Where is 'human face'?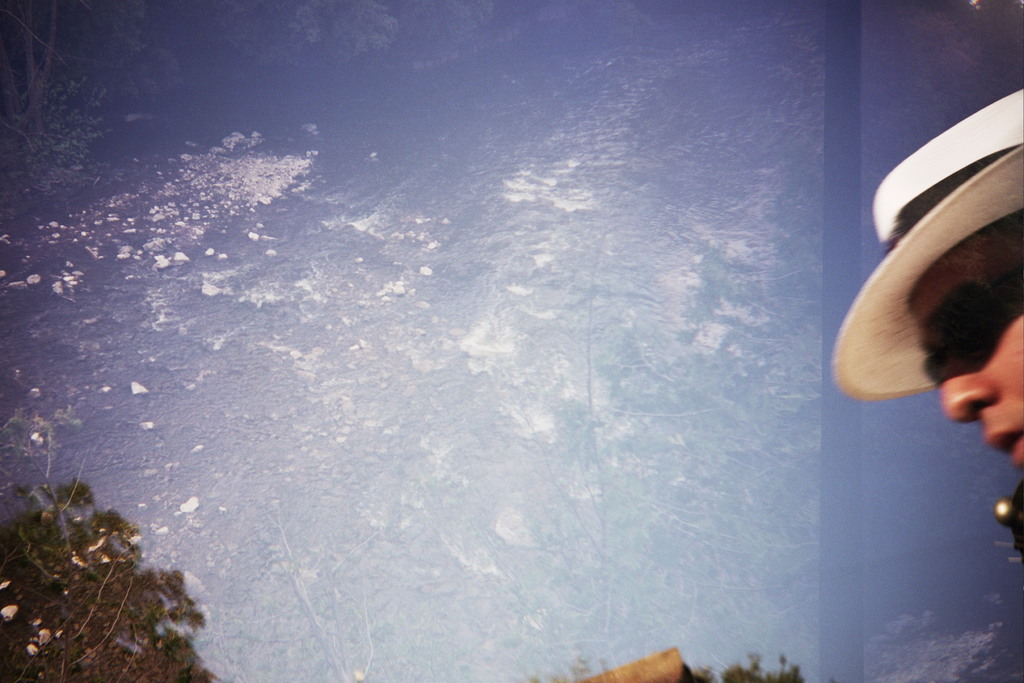
left=911, top=216, right=1023, bottom=462.
